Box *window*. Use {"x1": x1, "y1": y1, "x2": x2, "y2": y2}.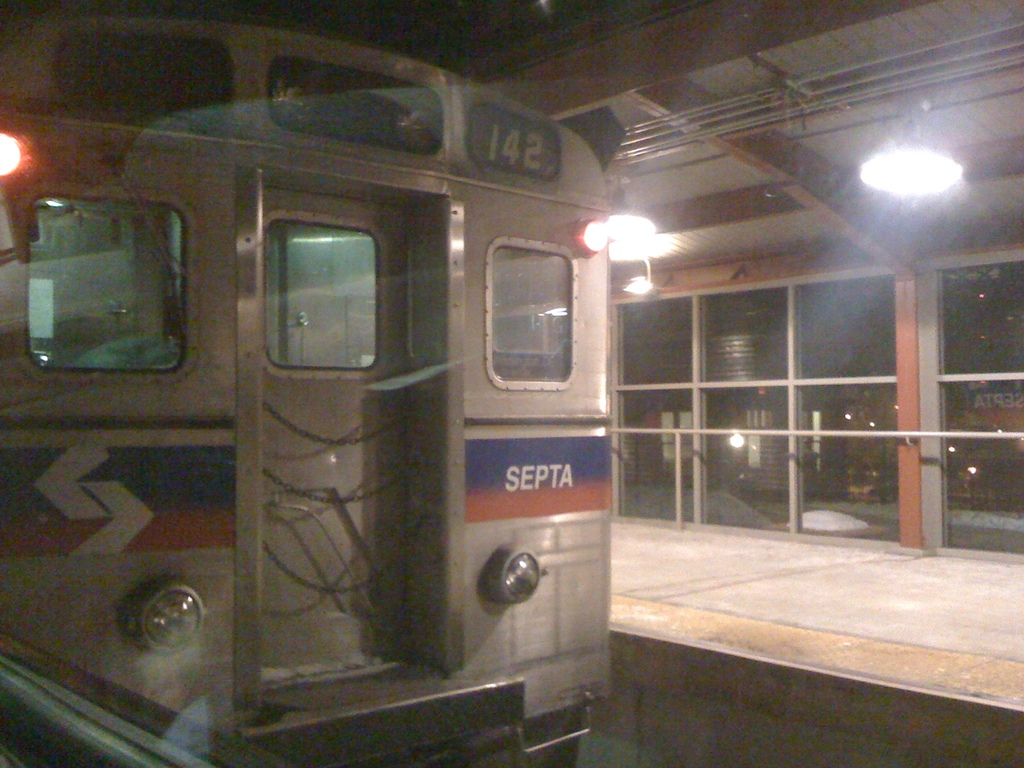
{"x1": 622, "y1": 266, "x2": 915, "y2": 462}.
